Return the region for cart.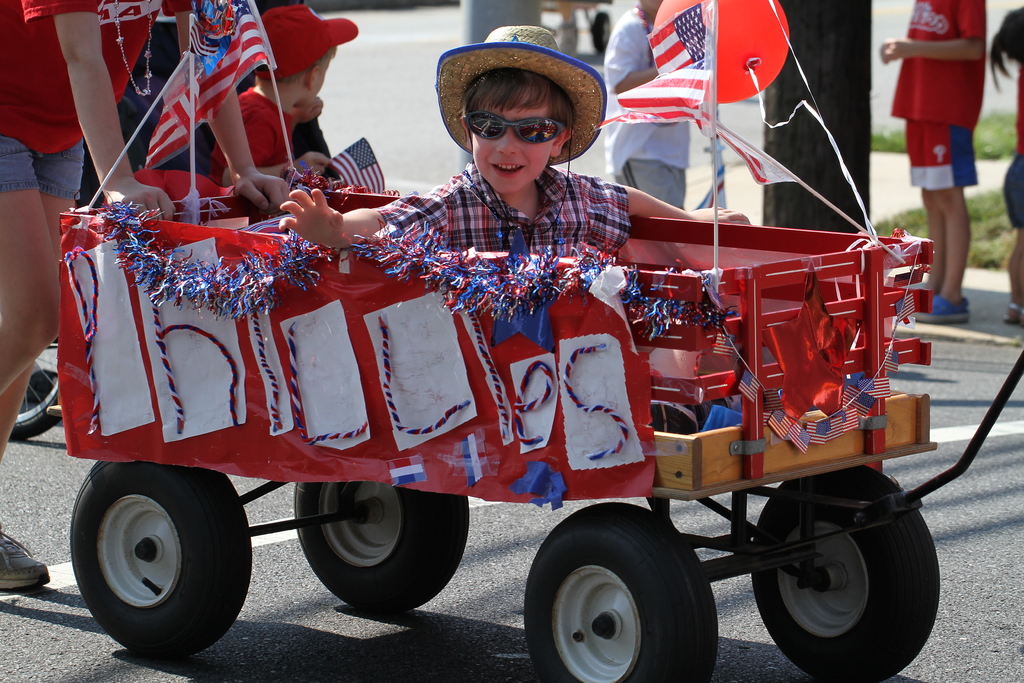
55,172,1023,682.
